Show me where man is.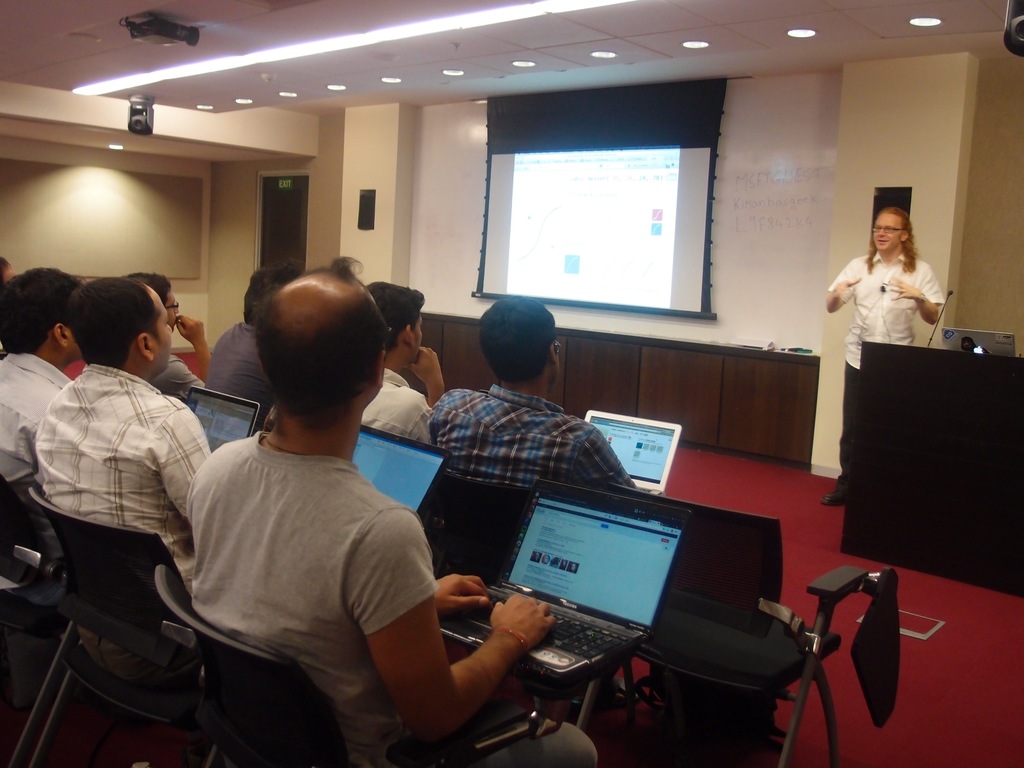
man is at x1=185 y1=254 x2=600 y2=767.
